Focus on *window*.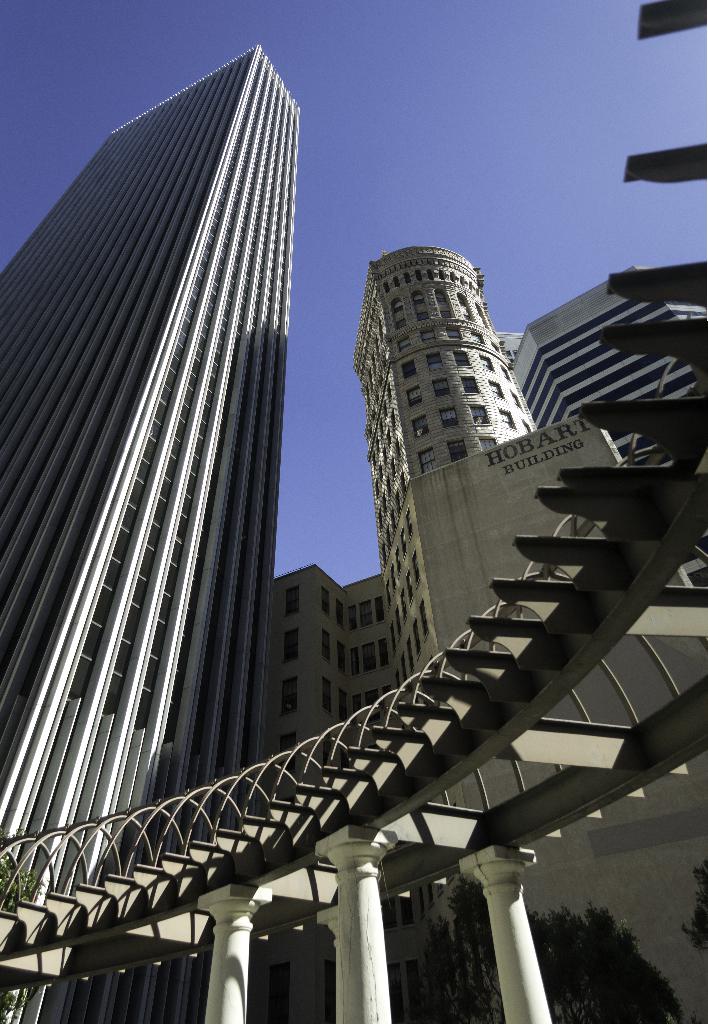
Focused at bbox(455, 287, 476, 323).
